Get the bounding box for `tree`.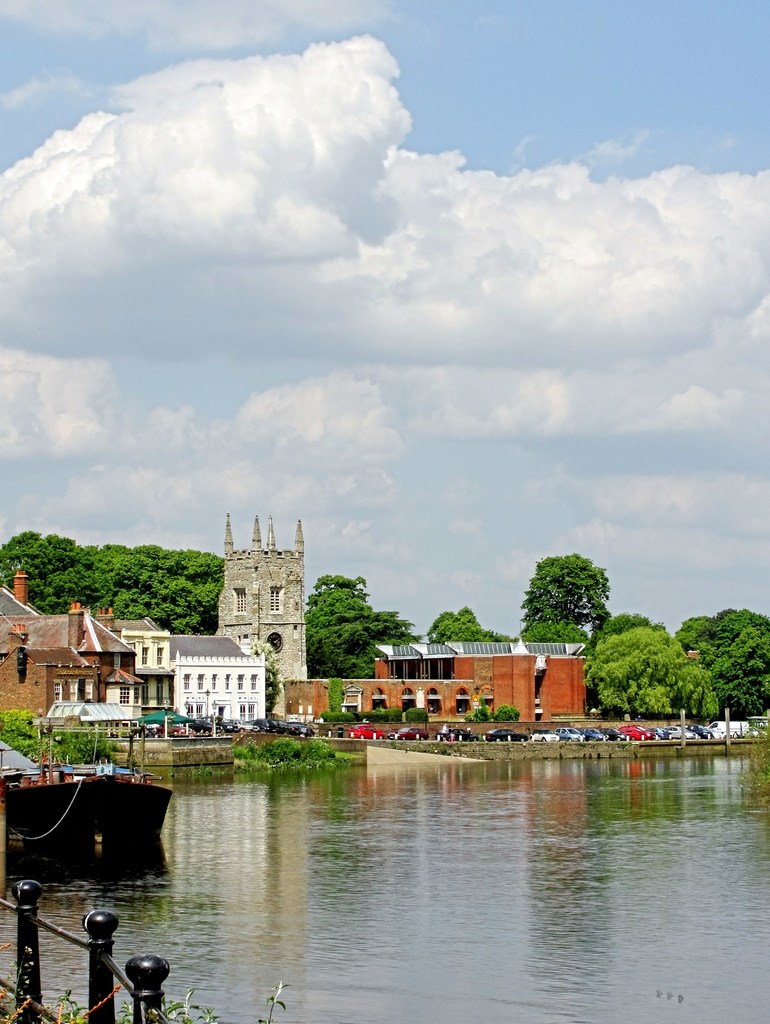
525 540 620 652.
